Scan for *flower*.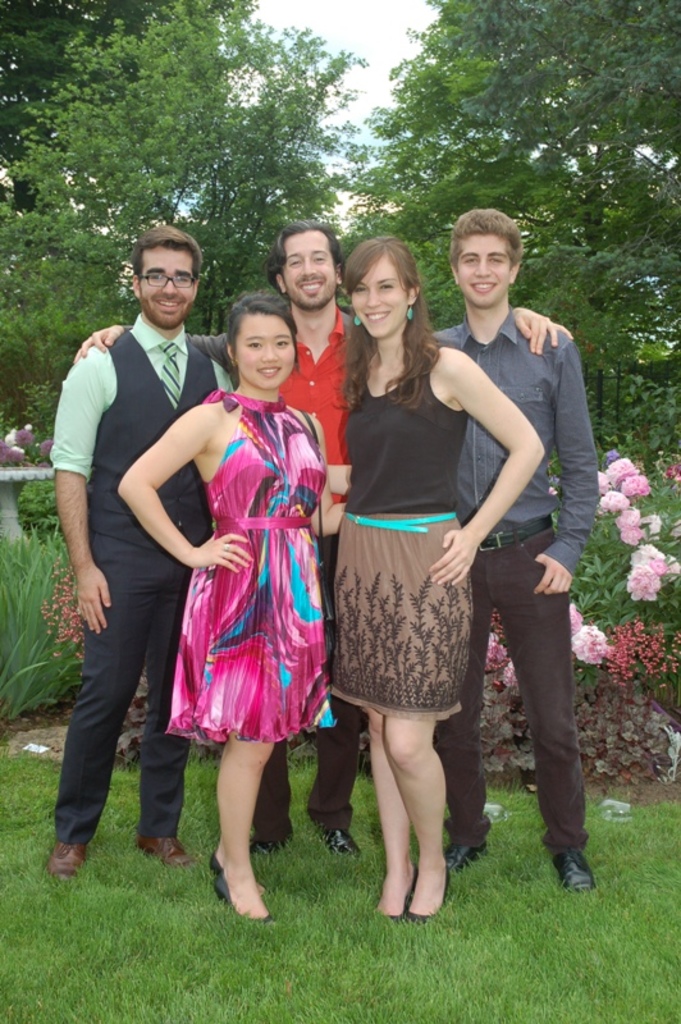
Scan result: pyautogui.locateOnScreen(571, 625, 609, 667).
